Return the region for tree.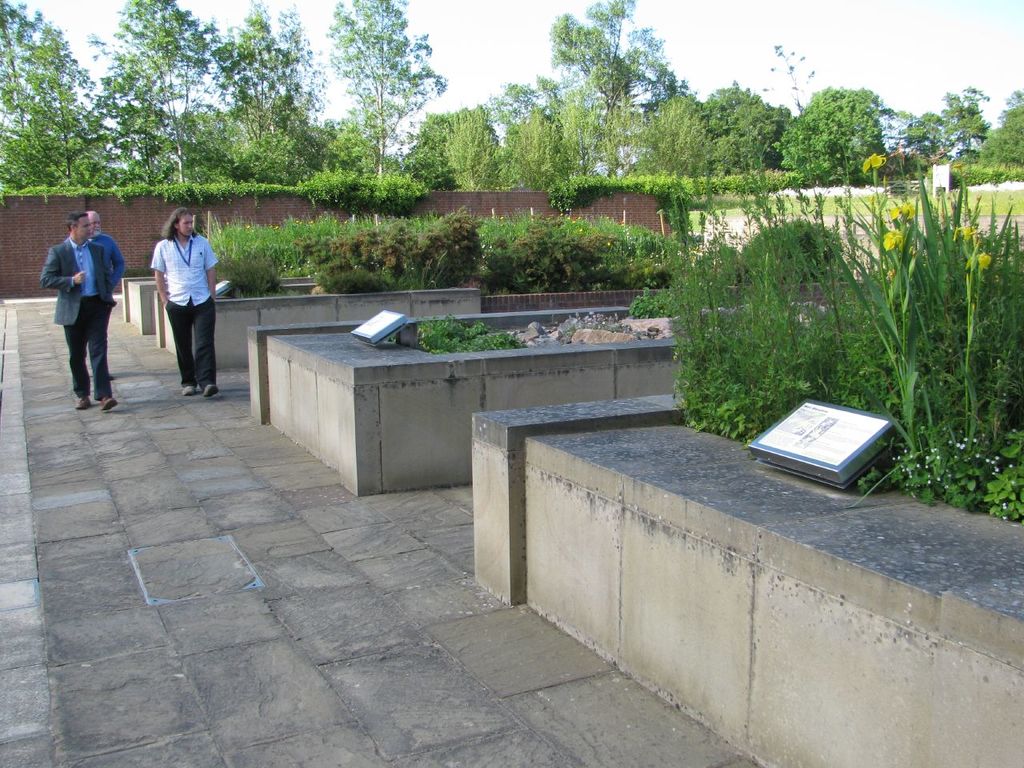
bbox=(770, 84, 883, 186).
